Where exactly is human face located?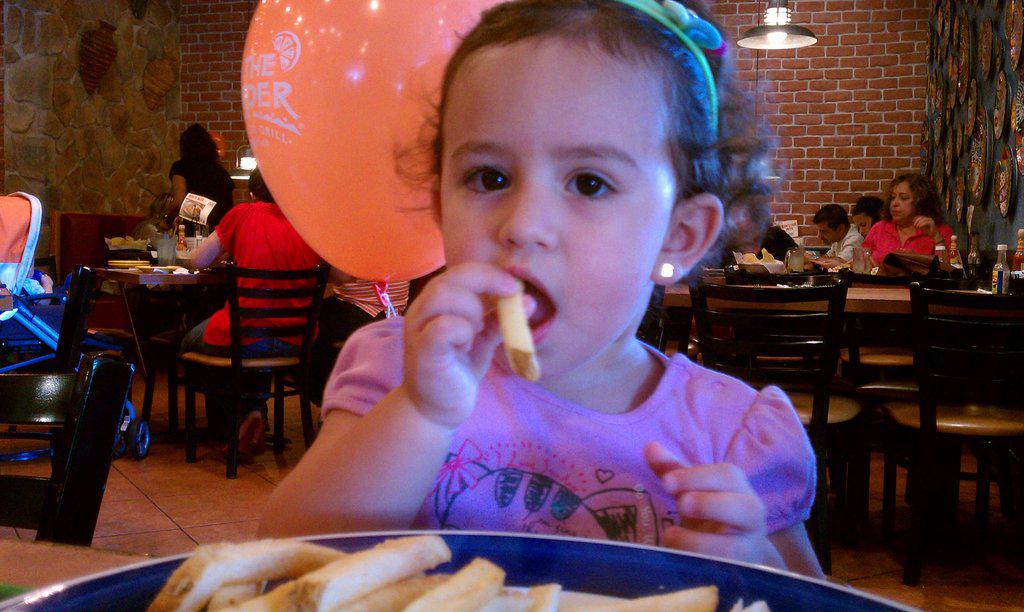
Its bounding box is BBox(892, 180, 915, 225).
